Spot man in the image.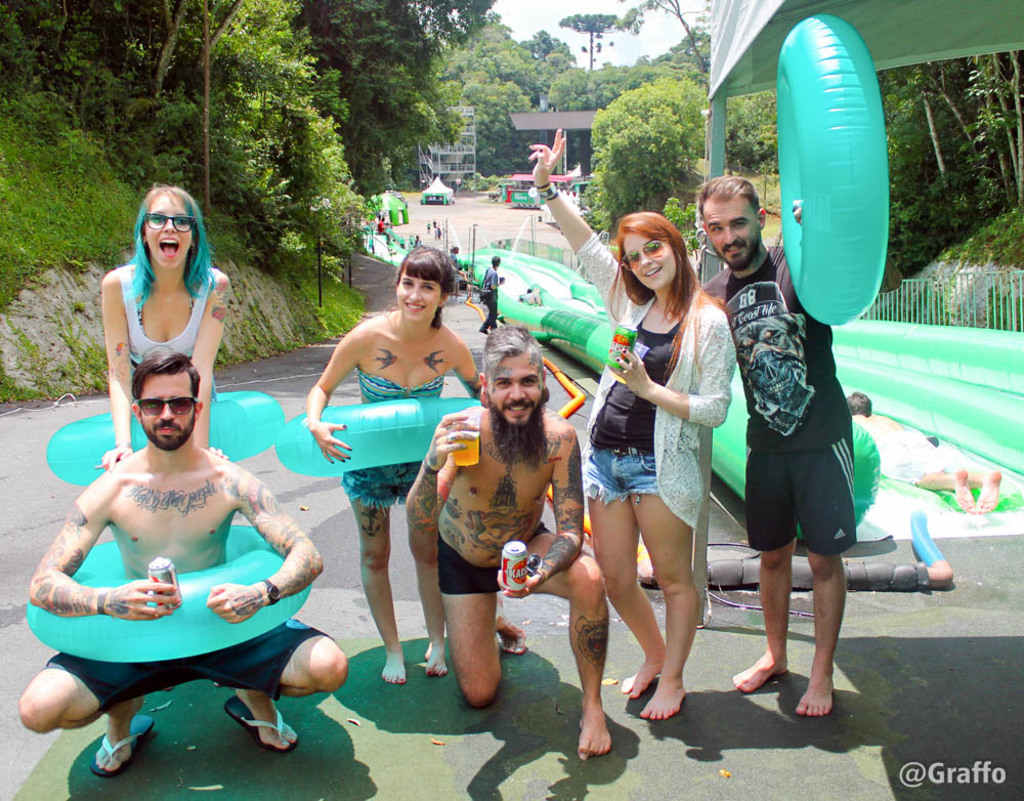
man found at [left=692, top=167, right=856, bottom=723].
